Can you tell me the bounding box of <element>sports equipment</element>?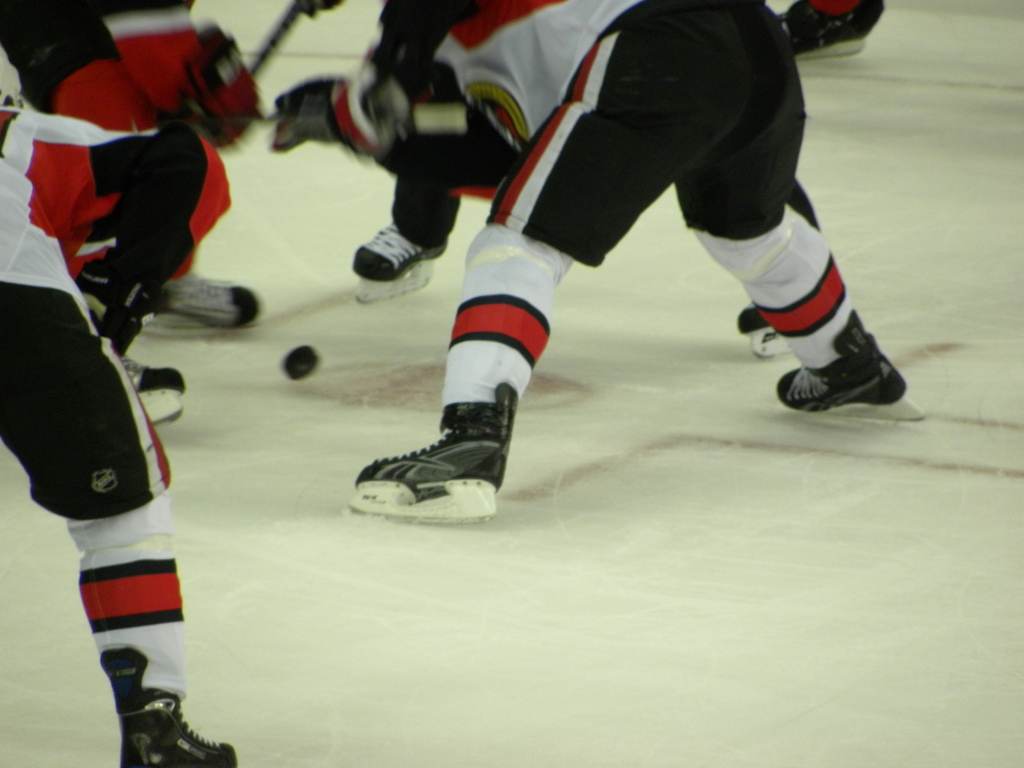
bbox=(100, 643, 236, 767).
